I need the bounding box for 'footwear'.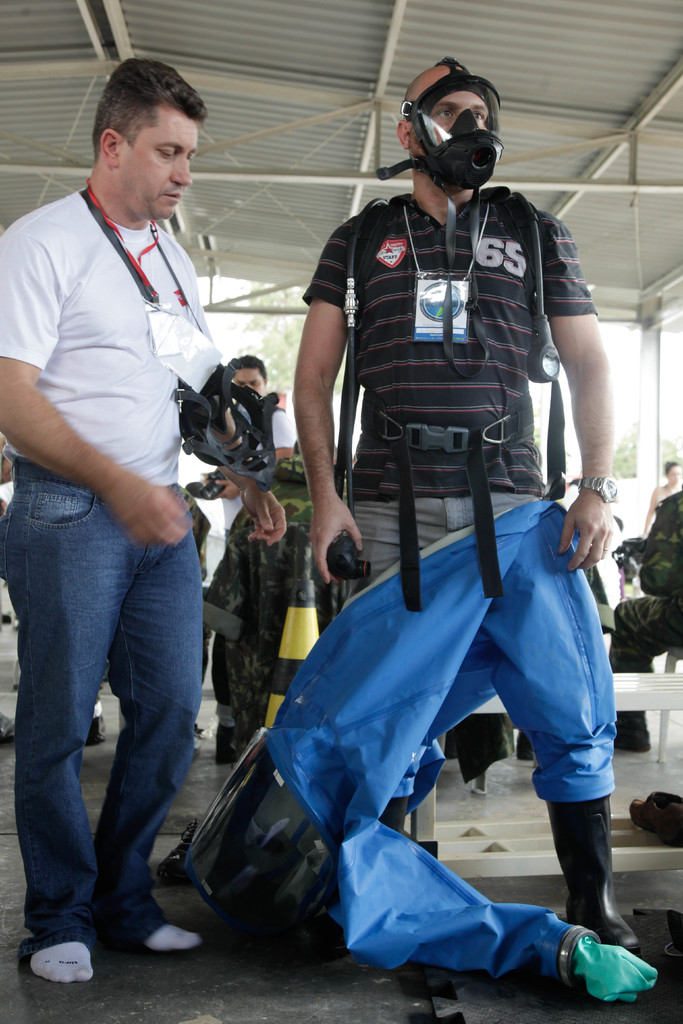
Here it is: bbox=(544, 799, 645, 952).
